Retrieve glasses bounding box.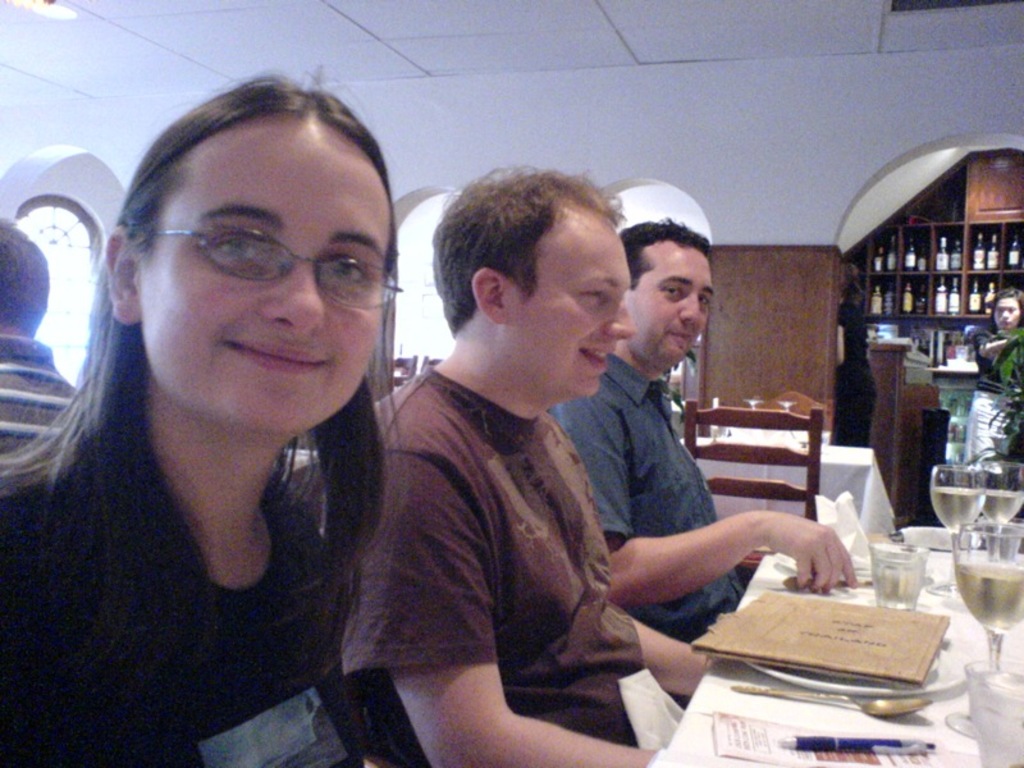
Bounding box: <box>131,227,402,320</box>.
